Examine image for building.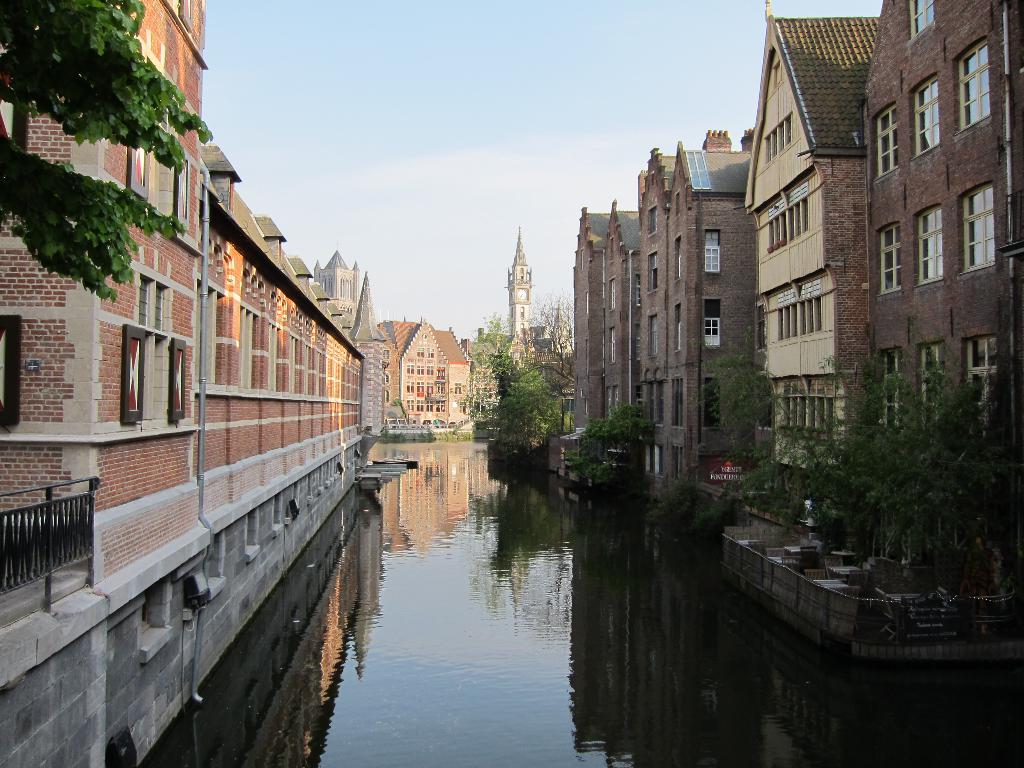
Examination result: crop(870, 0, 1023, 546).
